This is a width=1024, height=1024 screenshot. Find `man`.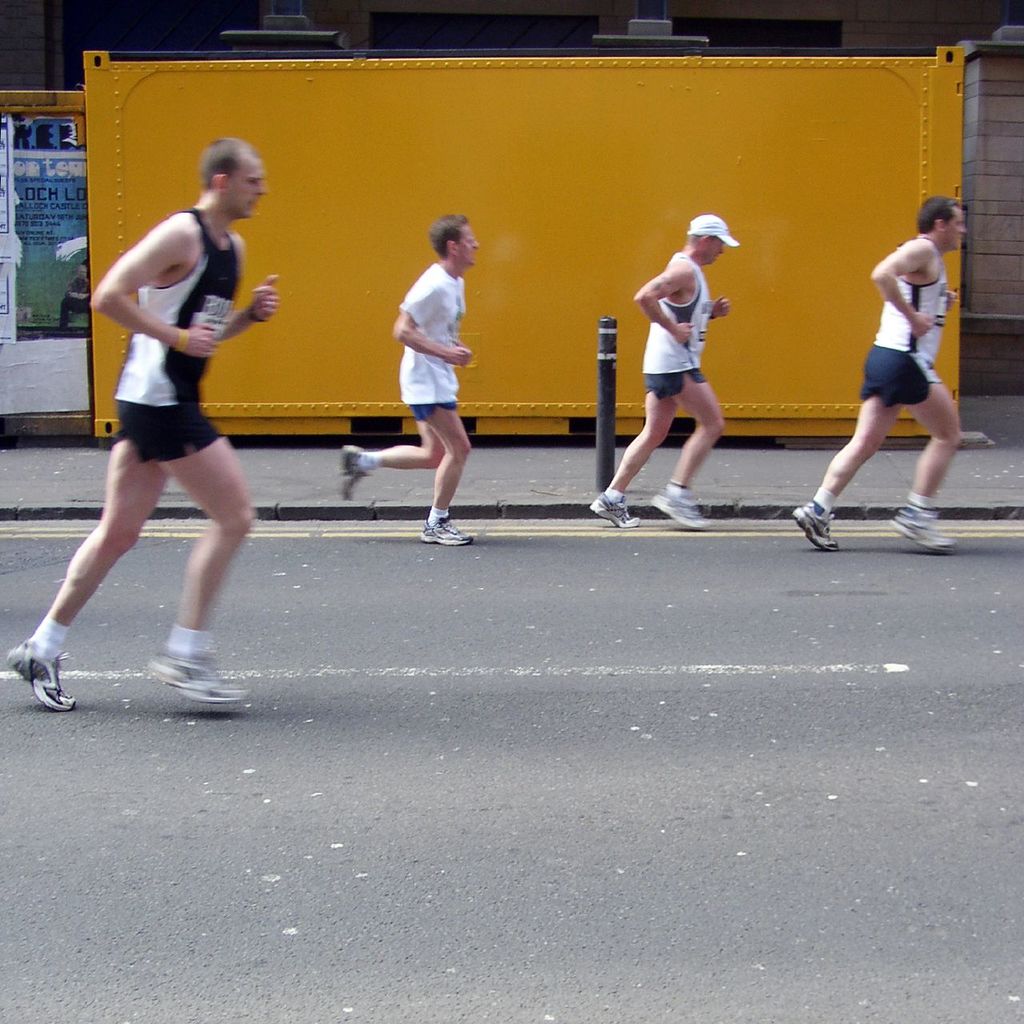
Bounding box: crop(337, 207, 472, 547).
